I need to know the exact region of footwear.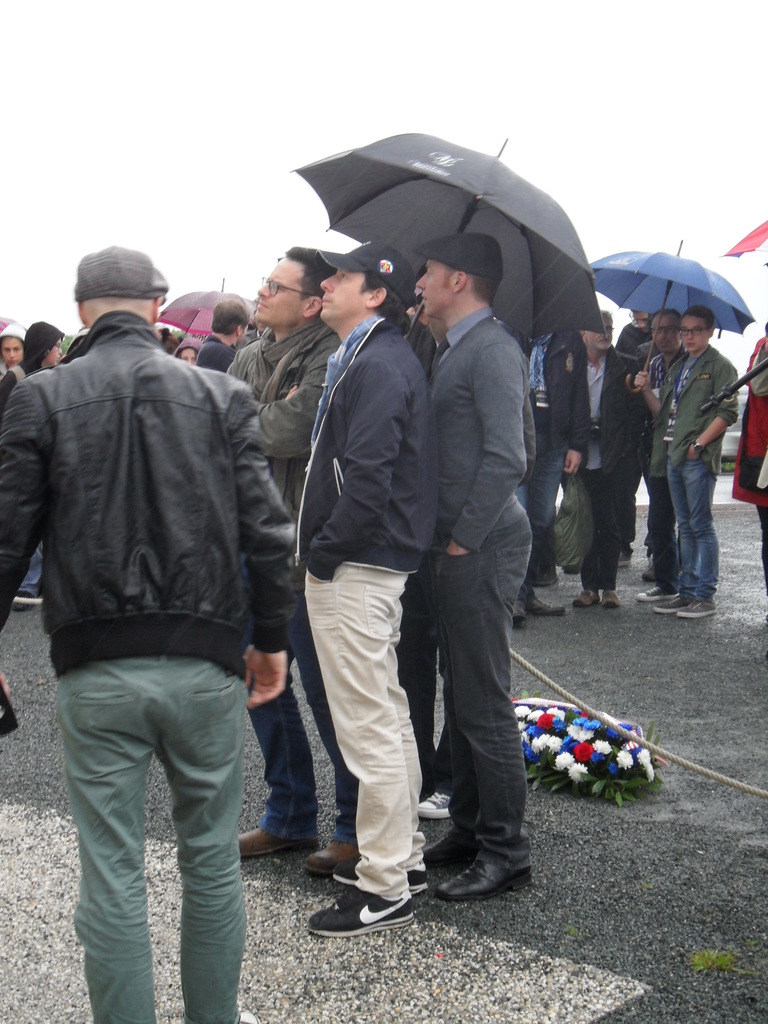
Region: bbox=(328, 847, 426, 886).
